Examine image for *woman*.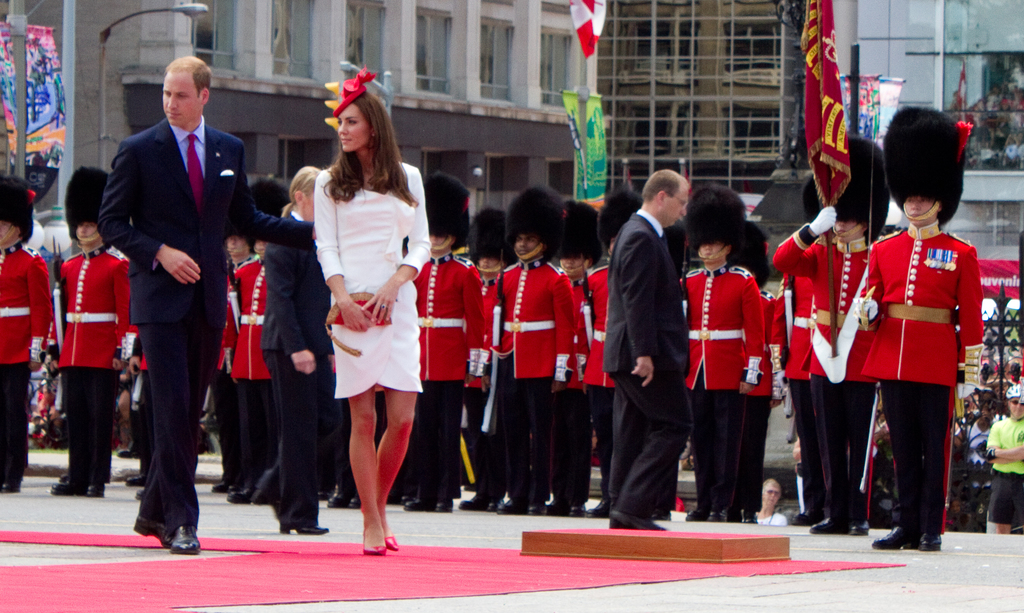
Examination result: 292,99,433,550.
